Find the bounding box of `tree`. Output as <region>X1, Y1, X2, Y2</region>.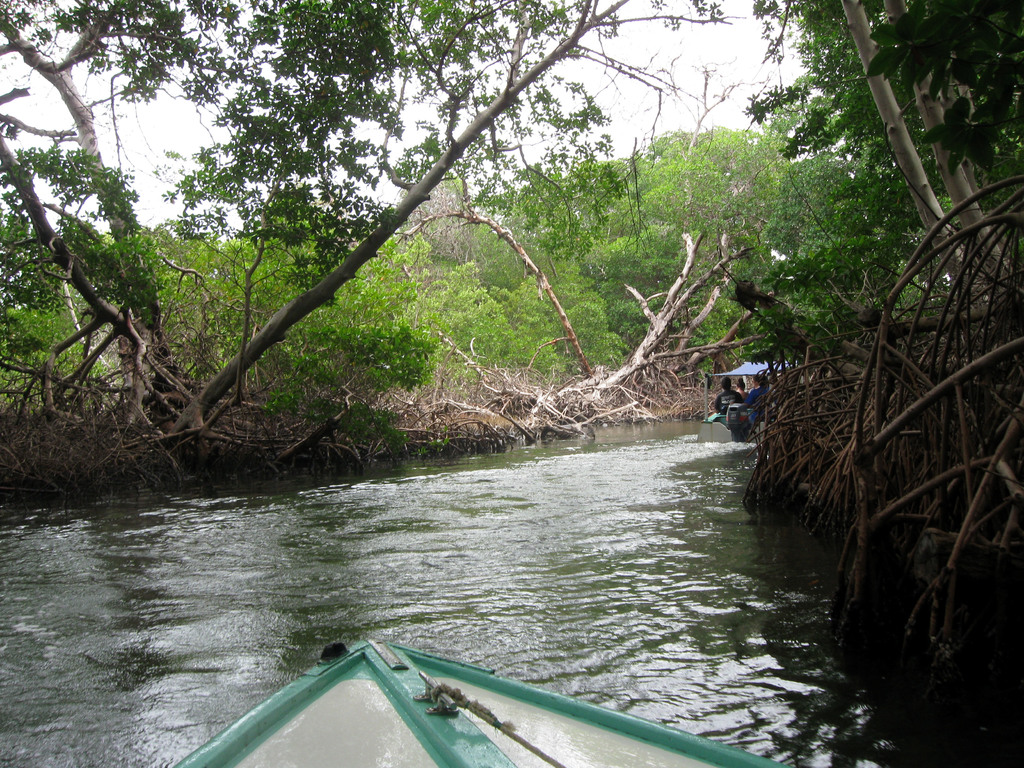
<region>763, 0, 1023, 329</region>.
